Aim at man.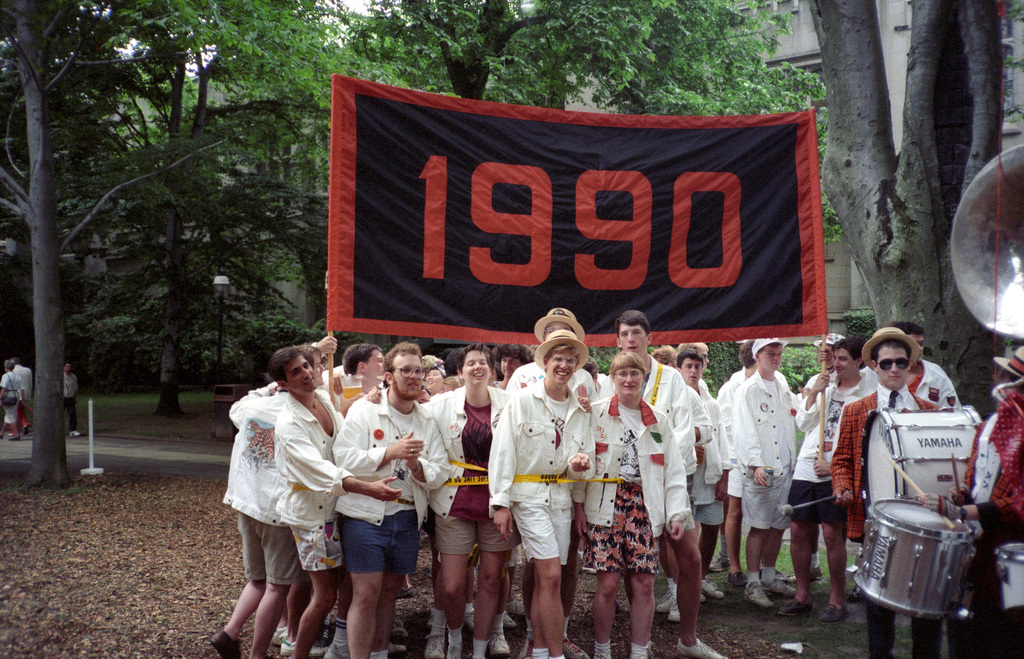
Aimed at bbox(588, 306, 737, 658).
